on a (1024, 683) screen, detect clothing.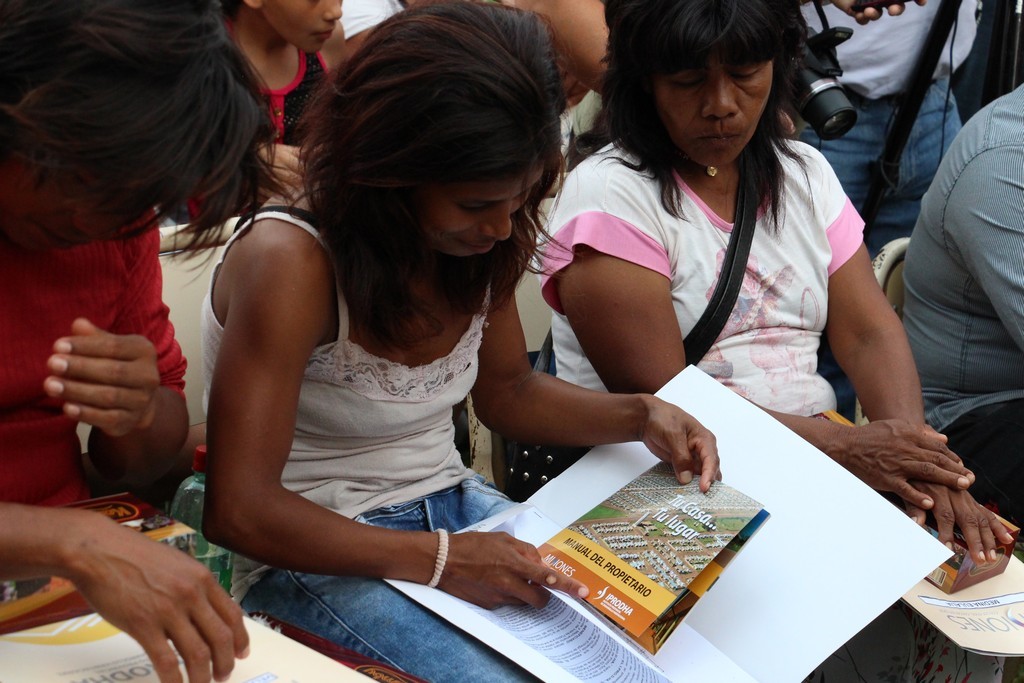
{"x1": 0, "y1": 193, "x2": 172, "y2": 530}.
